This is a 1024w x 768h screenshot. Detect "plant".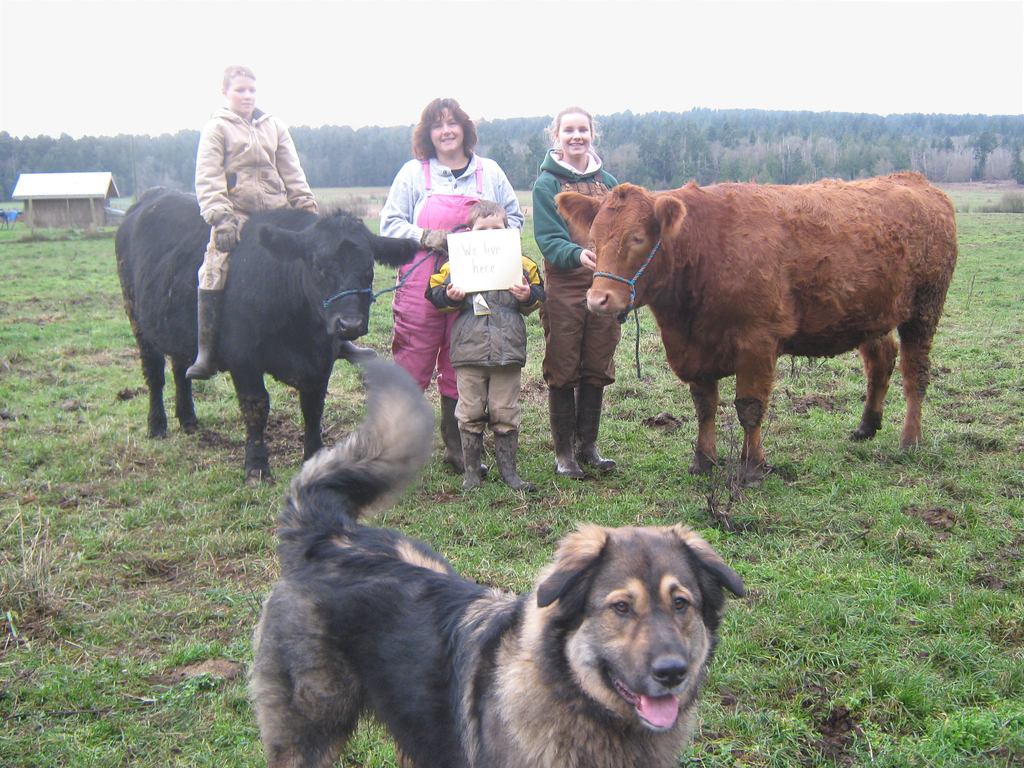
bbox=(995, 191, 1023, 215).
